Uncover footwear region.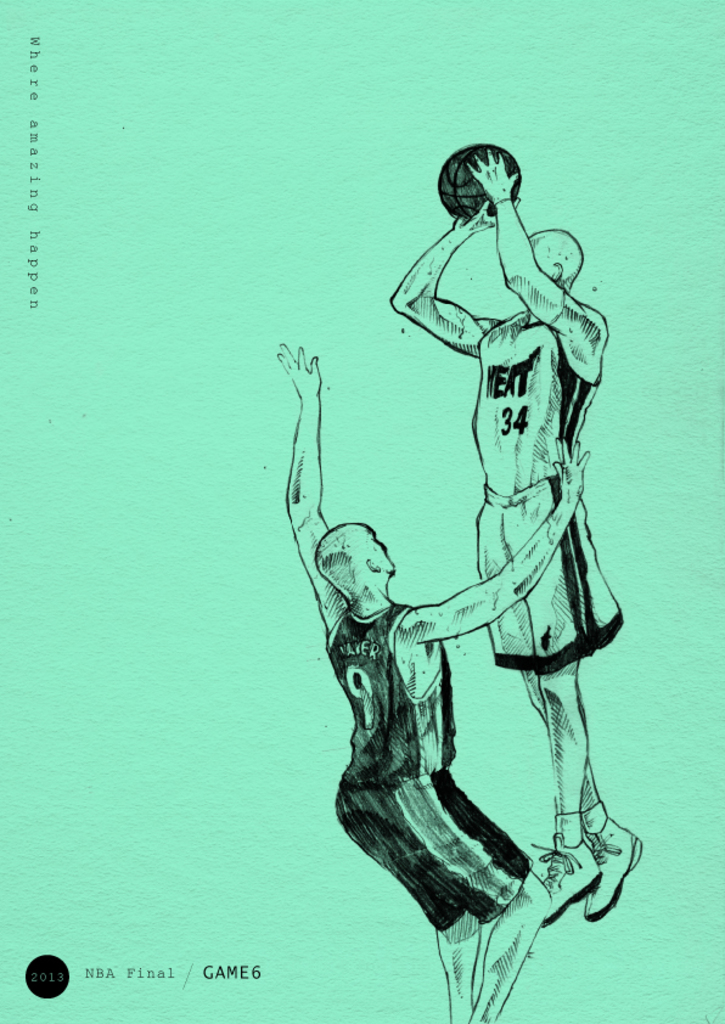
Uncovered: [585, 823, 639, 918].
